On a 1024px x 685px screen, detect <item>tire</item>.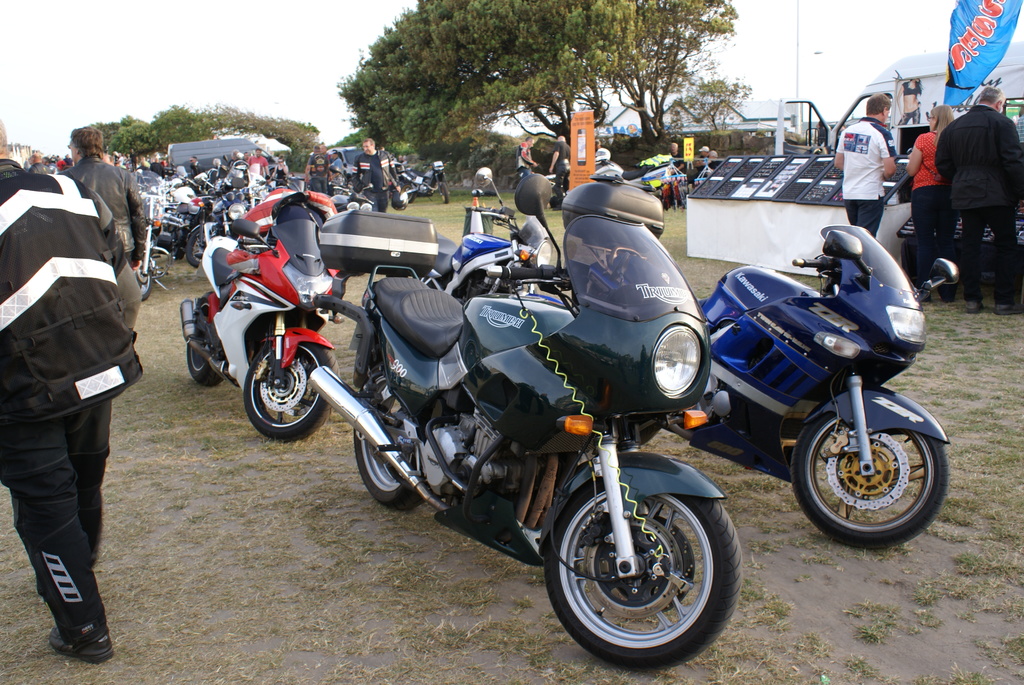
locate(403, 184, 416, 202).
